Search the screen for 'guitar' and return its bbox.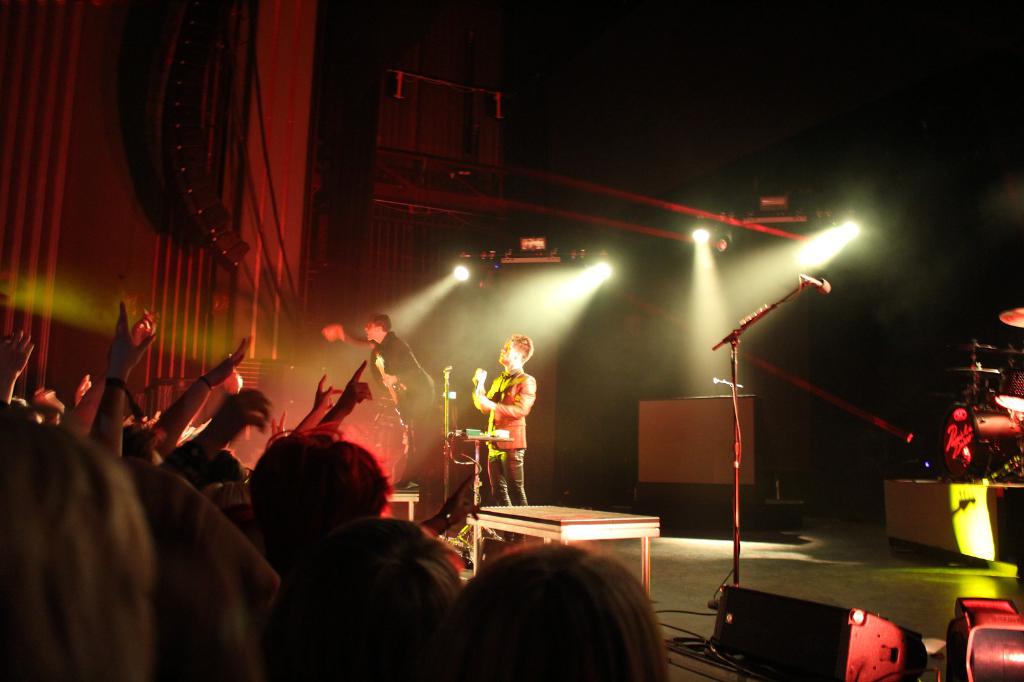
Found: 376 353 402 409.
